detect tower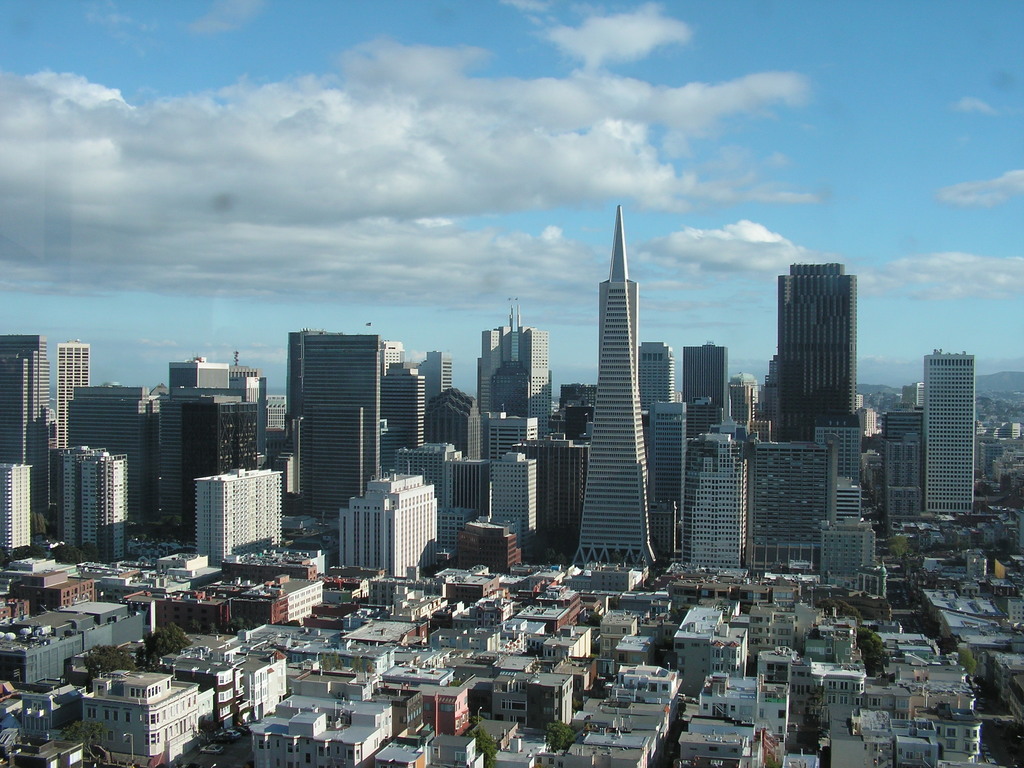
rect(195, 461, 282, 560)
